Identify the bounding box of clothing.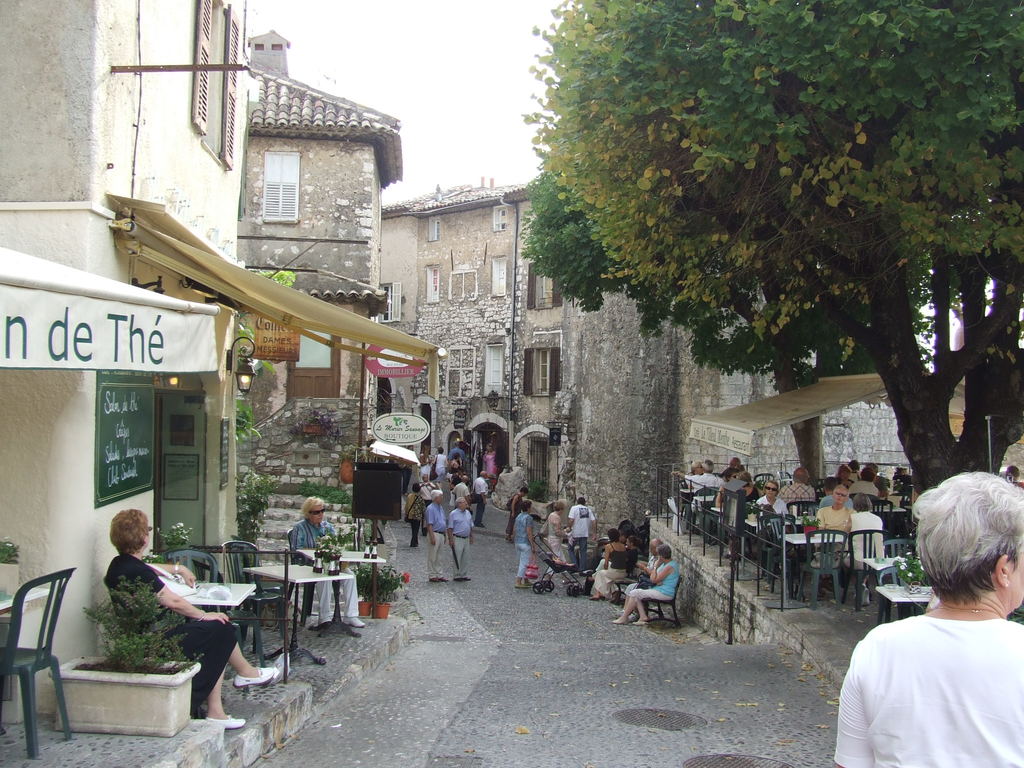
467/477/491/520.
